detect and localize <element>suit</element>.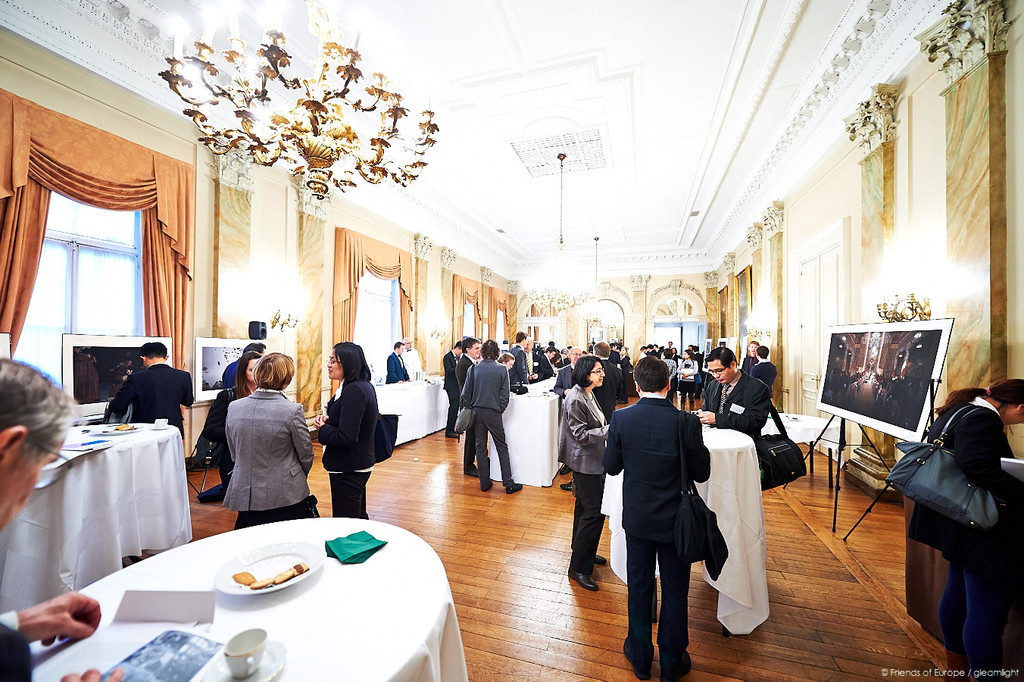
Localized at crop(551, 362, 575, 407).
